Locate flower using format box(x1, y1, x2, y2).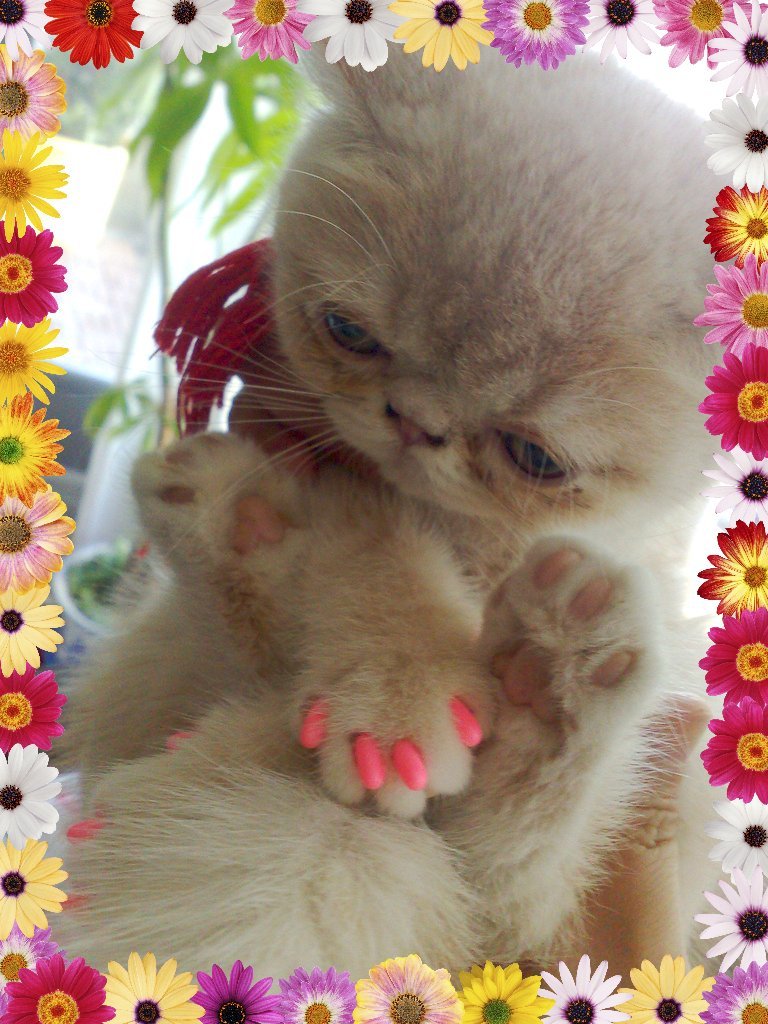
box(0, 833, 70, 936).
